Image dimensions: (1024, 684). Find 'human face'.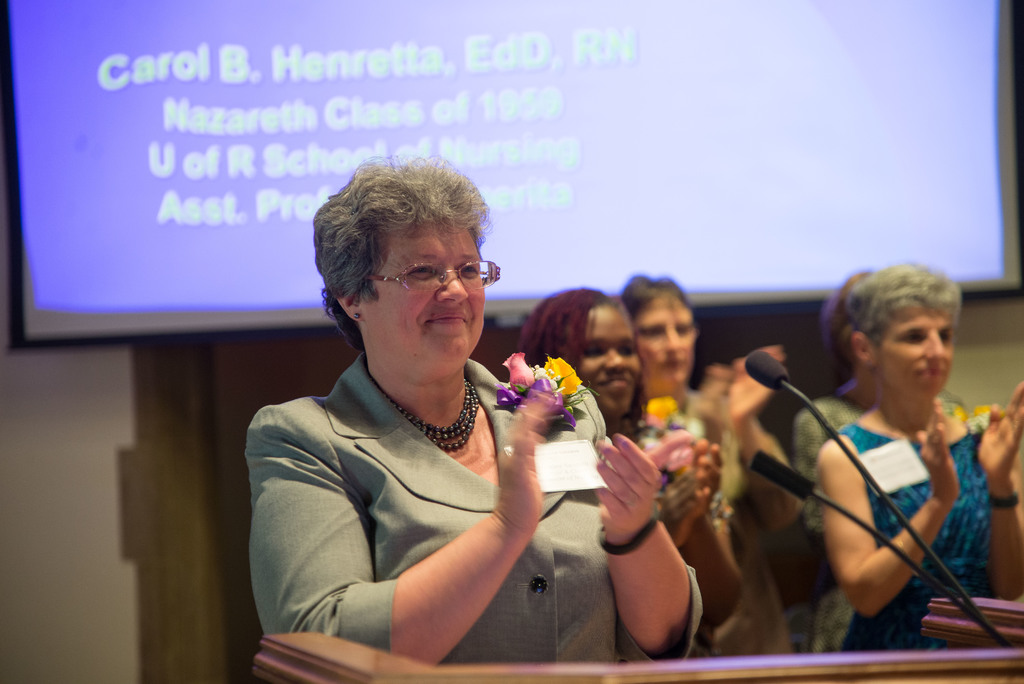
rect(579, 305, 644, 414).
